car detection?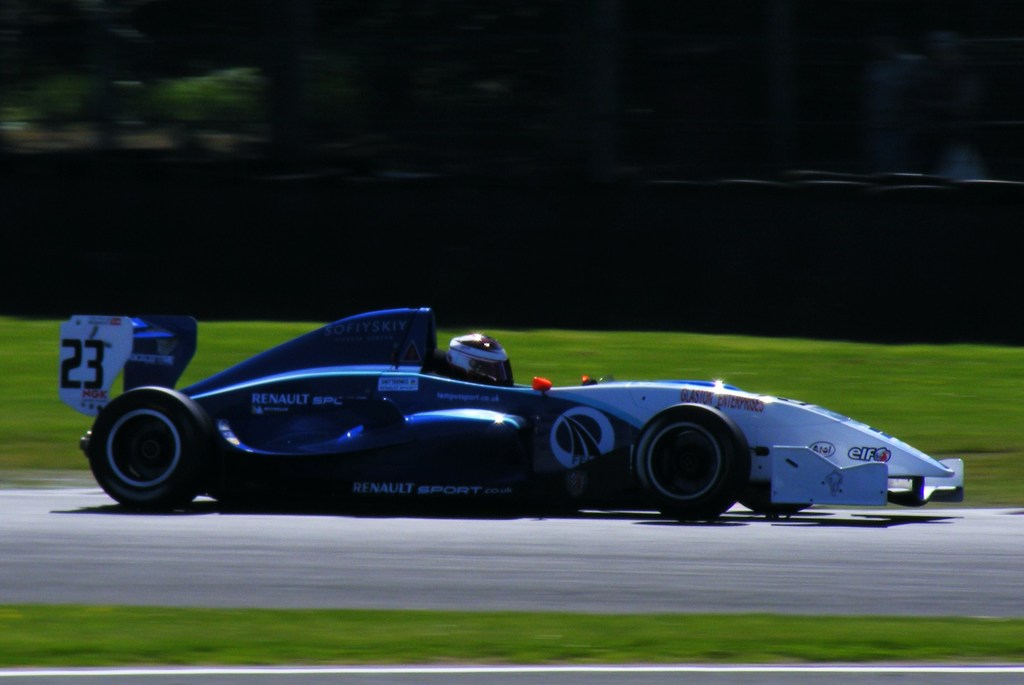
x1=54 y1=294 x2=964 y2=525
